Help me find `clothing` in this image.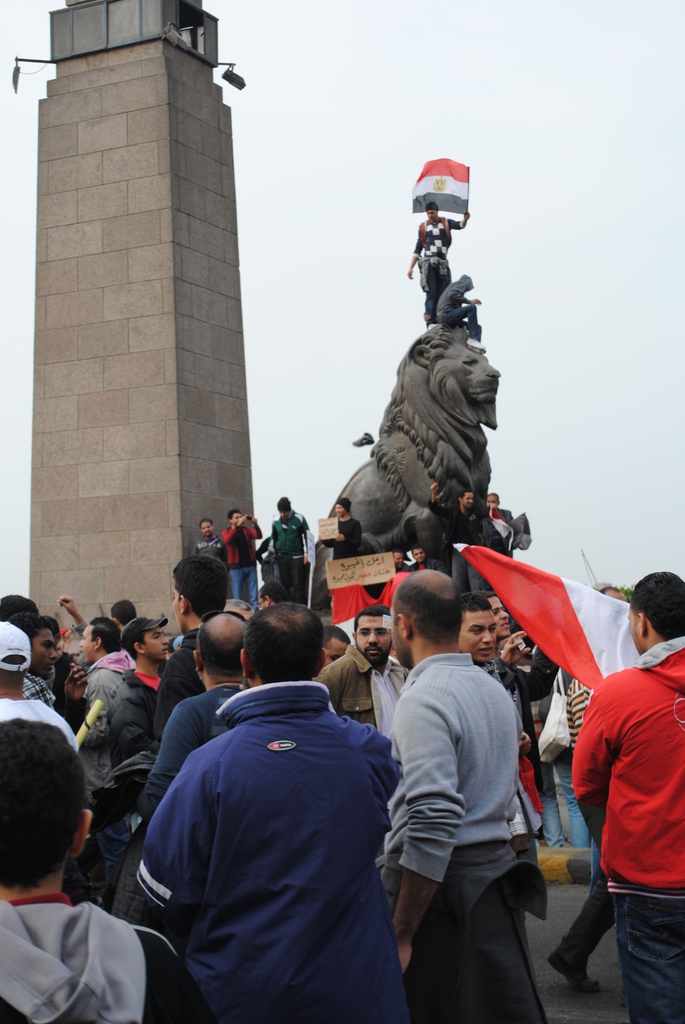
Found it: <box>0,899,173,1023</box>.
